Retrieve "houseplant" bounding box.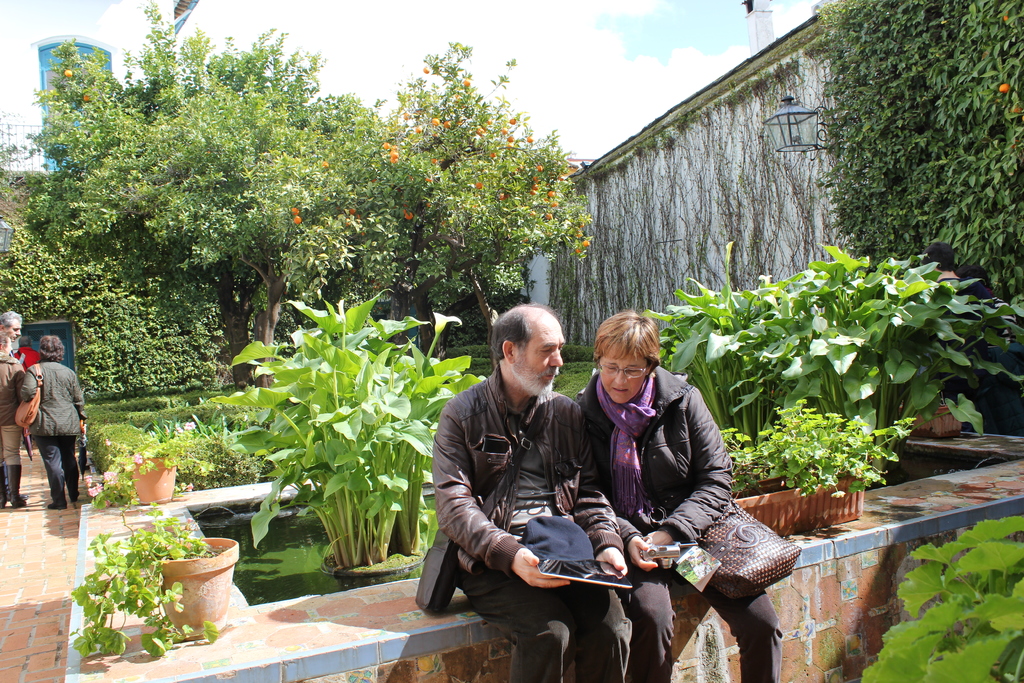
Bounding box: Rect(98, 420, 228, 507).
